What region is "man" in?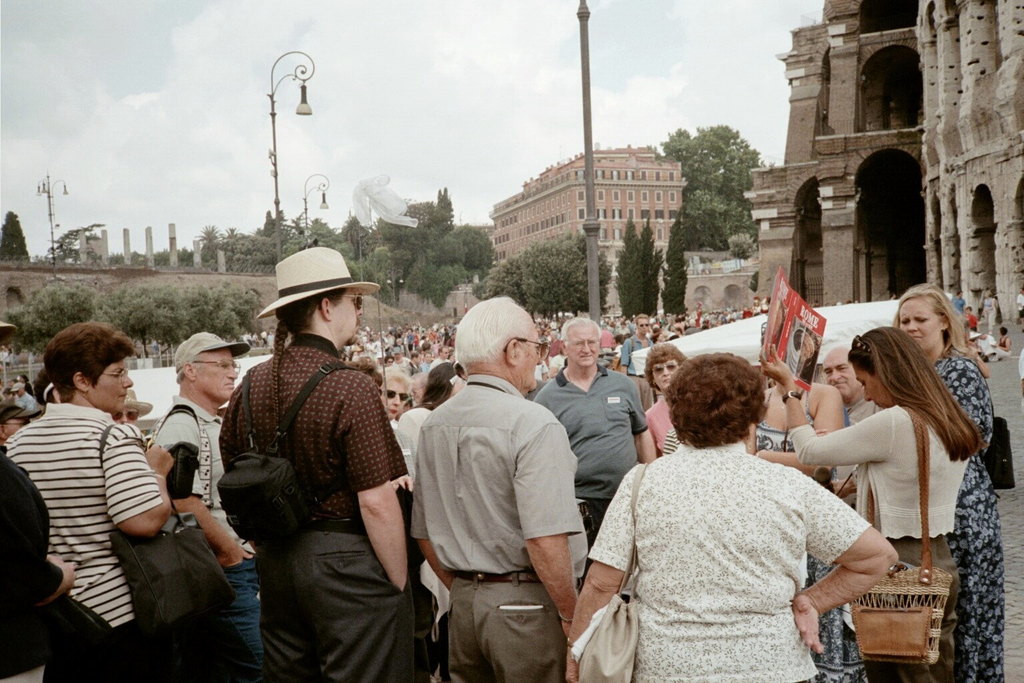
Rect(1017, 287, 1023, 332).
